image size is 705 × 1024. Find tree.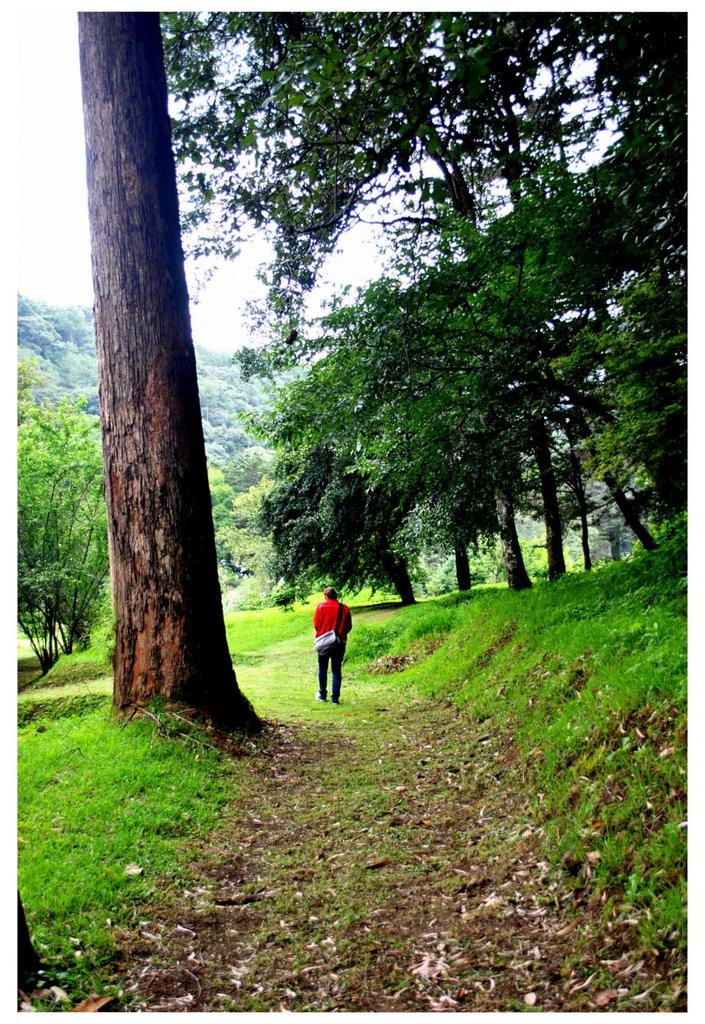
7, 284, 128, 702.
